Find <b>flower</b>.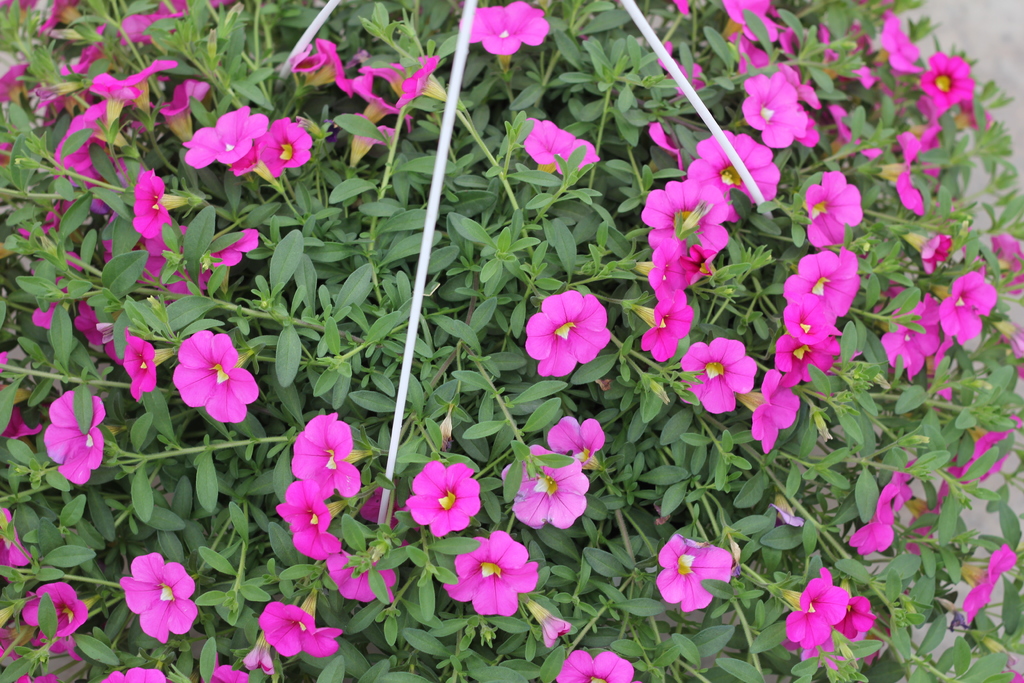
x1=922 y1=49 x2=989 y2=108.
